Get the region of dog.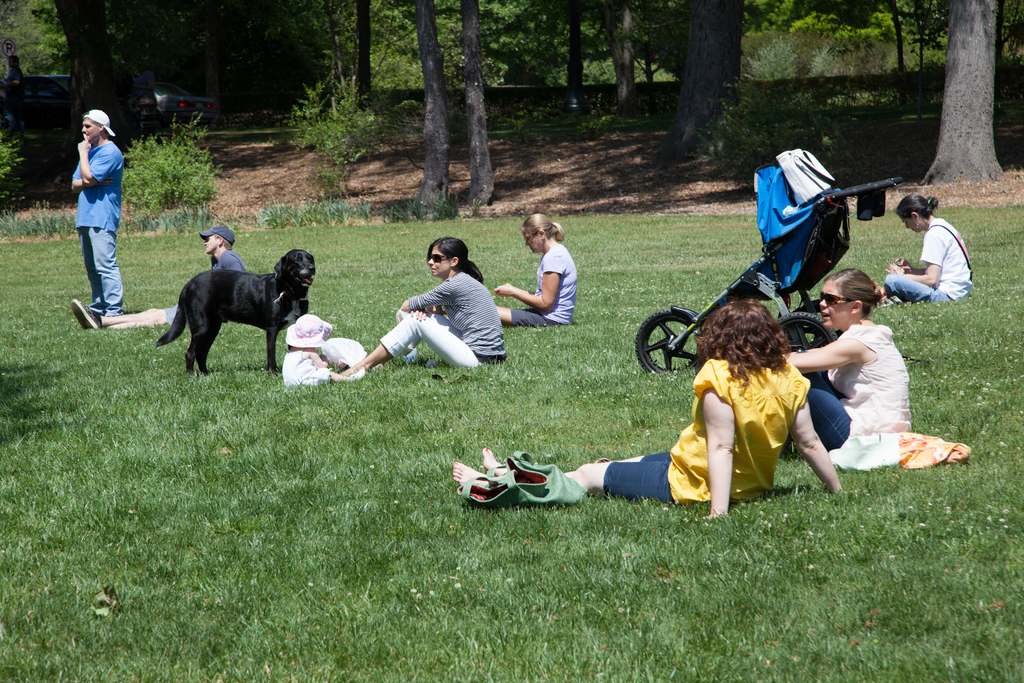
l=153, t=245, r=316, b=375.
